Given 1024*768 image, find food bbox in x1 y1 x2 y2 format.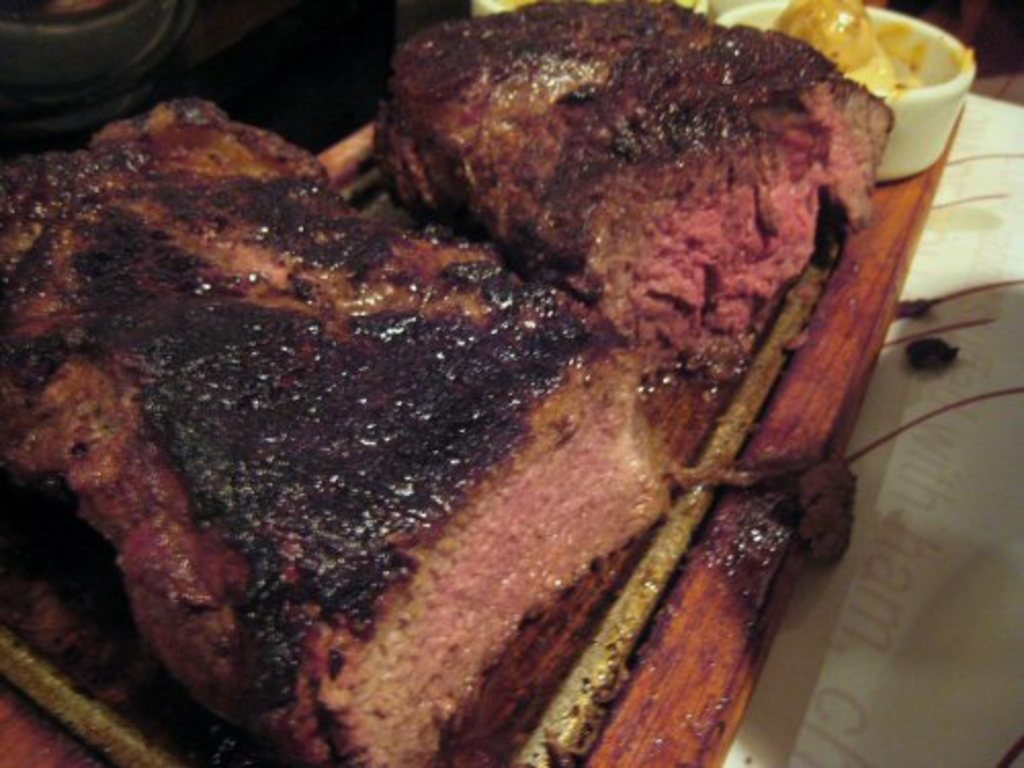
0 0 895 766.
